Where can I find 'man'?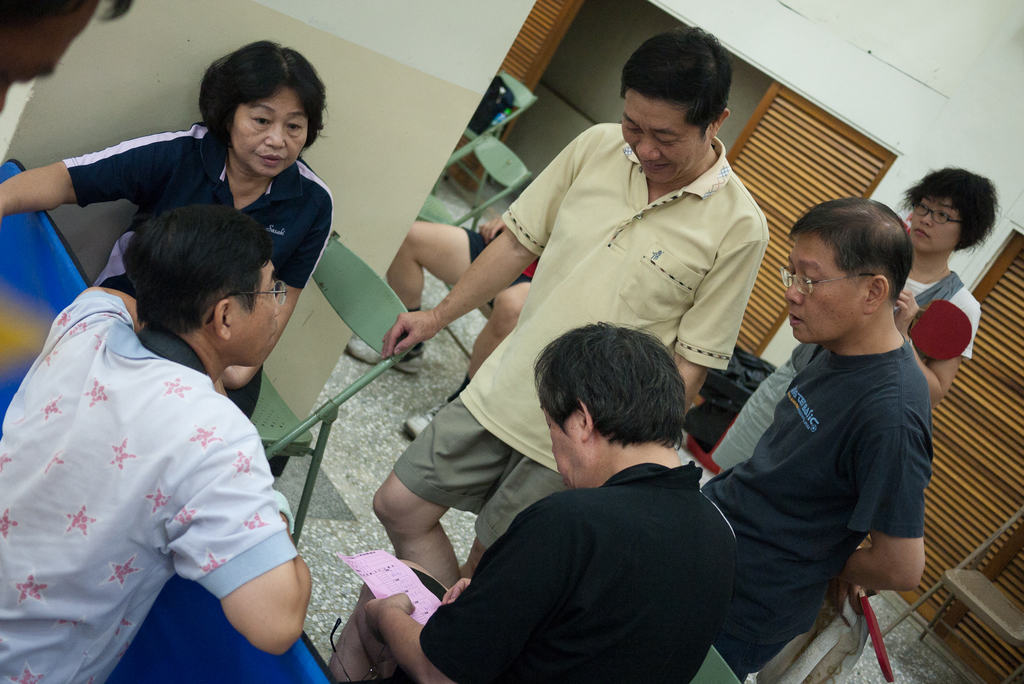
You can find it at bbox(326, 320, 742, 683).
